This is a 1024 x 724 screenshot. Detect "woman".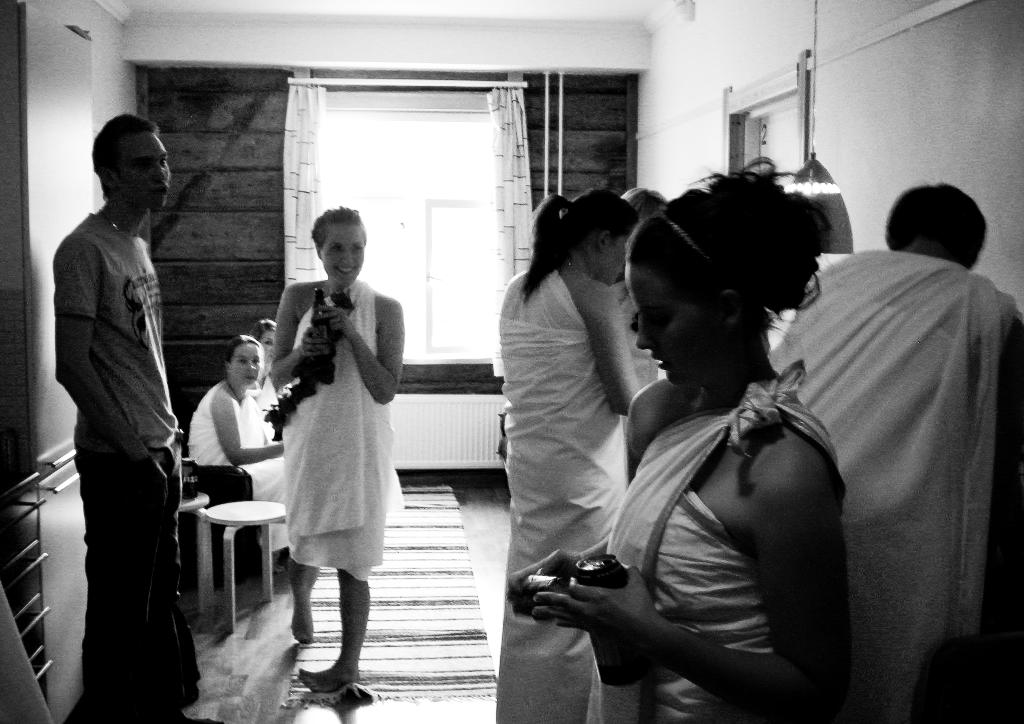
[248, 207, 403, 686].
